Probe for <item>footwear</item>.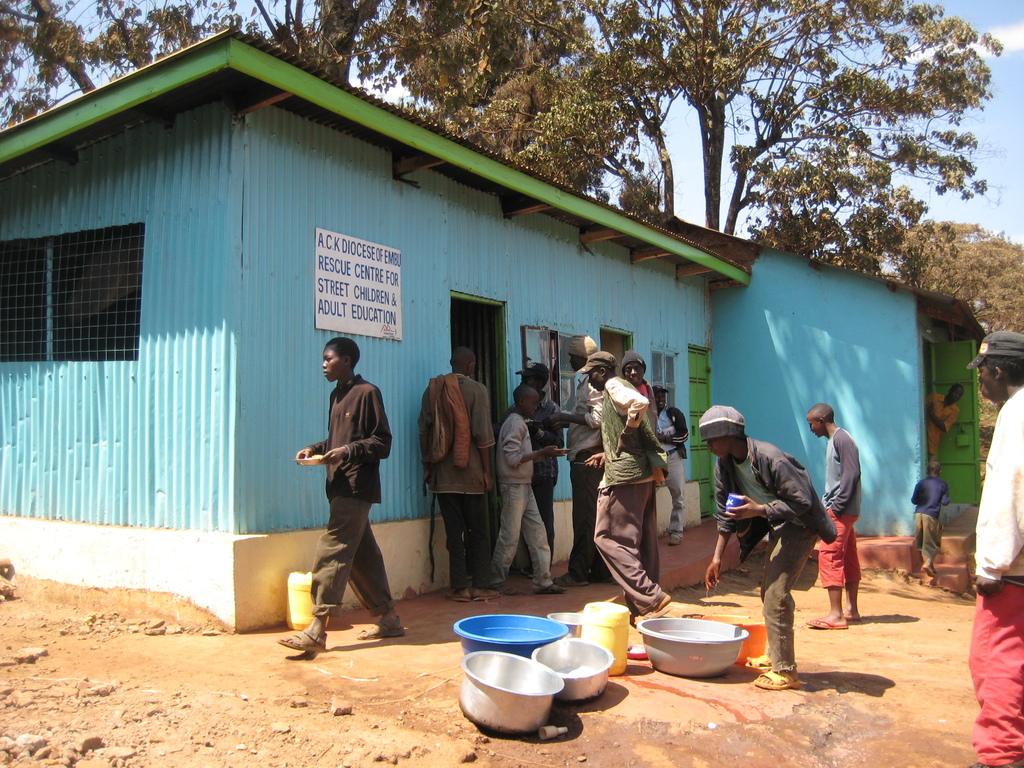
Probe result: l=922, t=559, r=939, b=575.
